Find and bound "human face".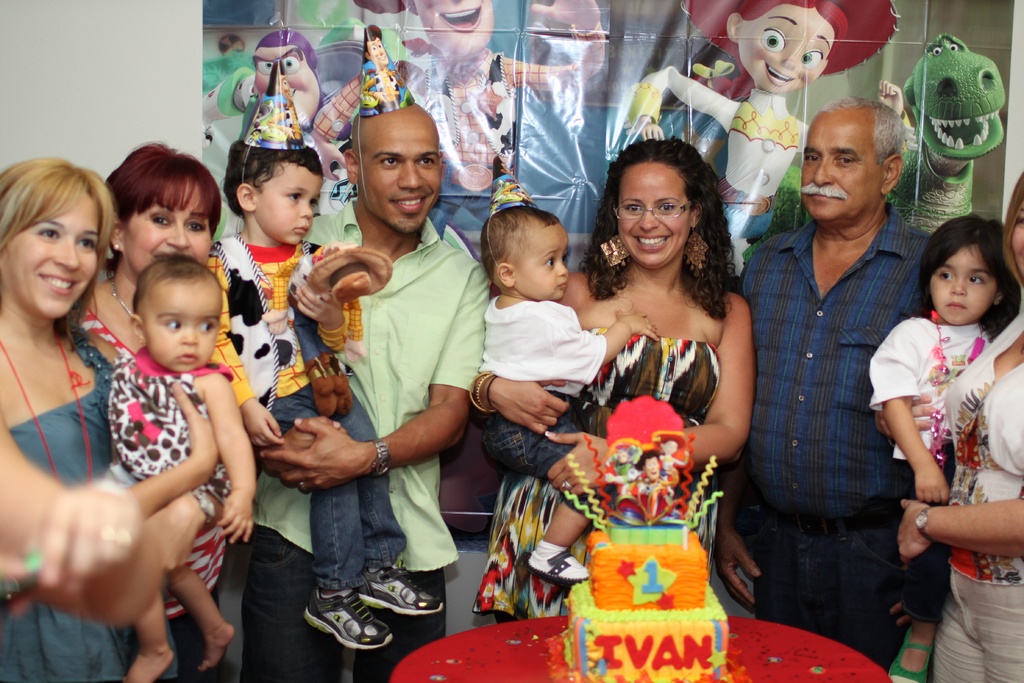
Bound: [x1=1007, y1=201, x2=1023, y2=283].
